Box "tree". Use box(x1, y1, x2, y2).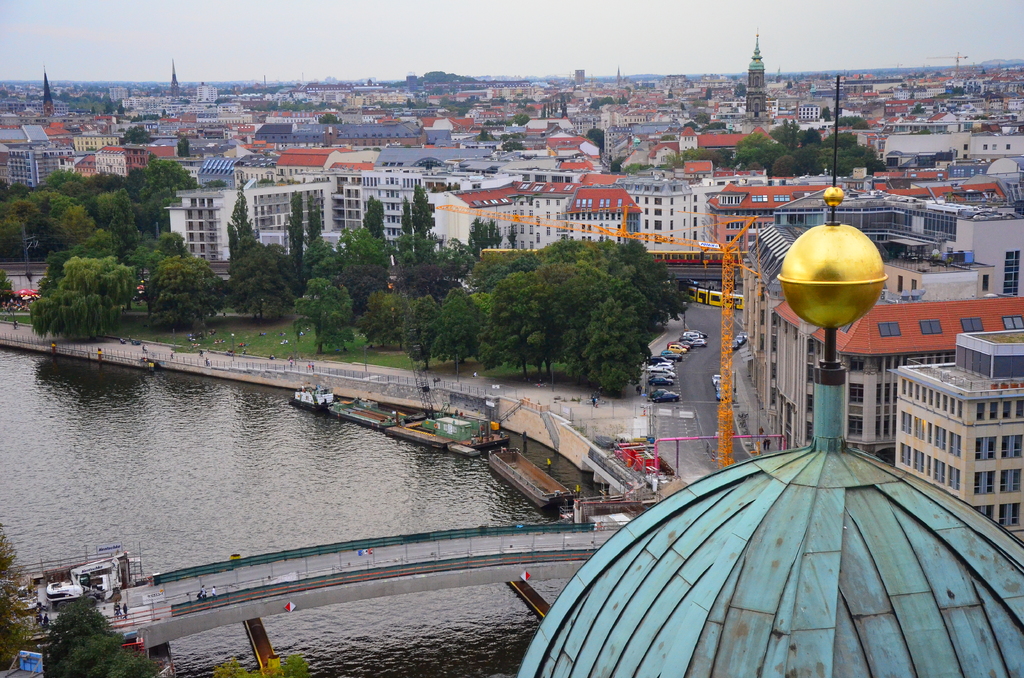
box(919, 108, 922, 110).
